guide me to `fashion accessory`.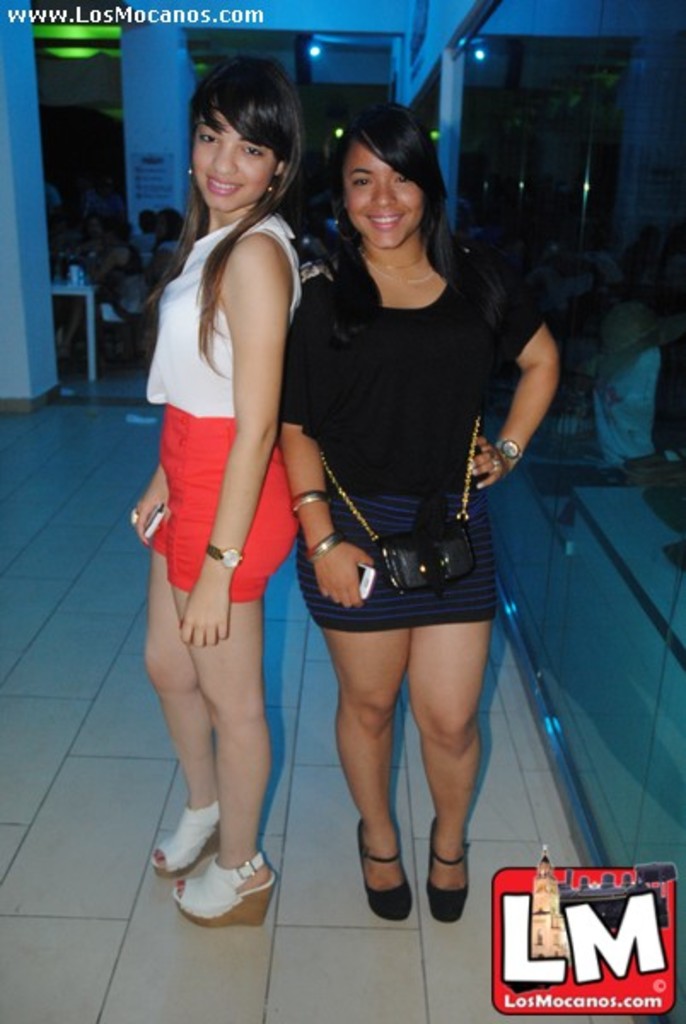
Guidance: box(148, 800, 218, 882).
